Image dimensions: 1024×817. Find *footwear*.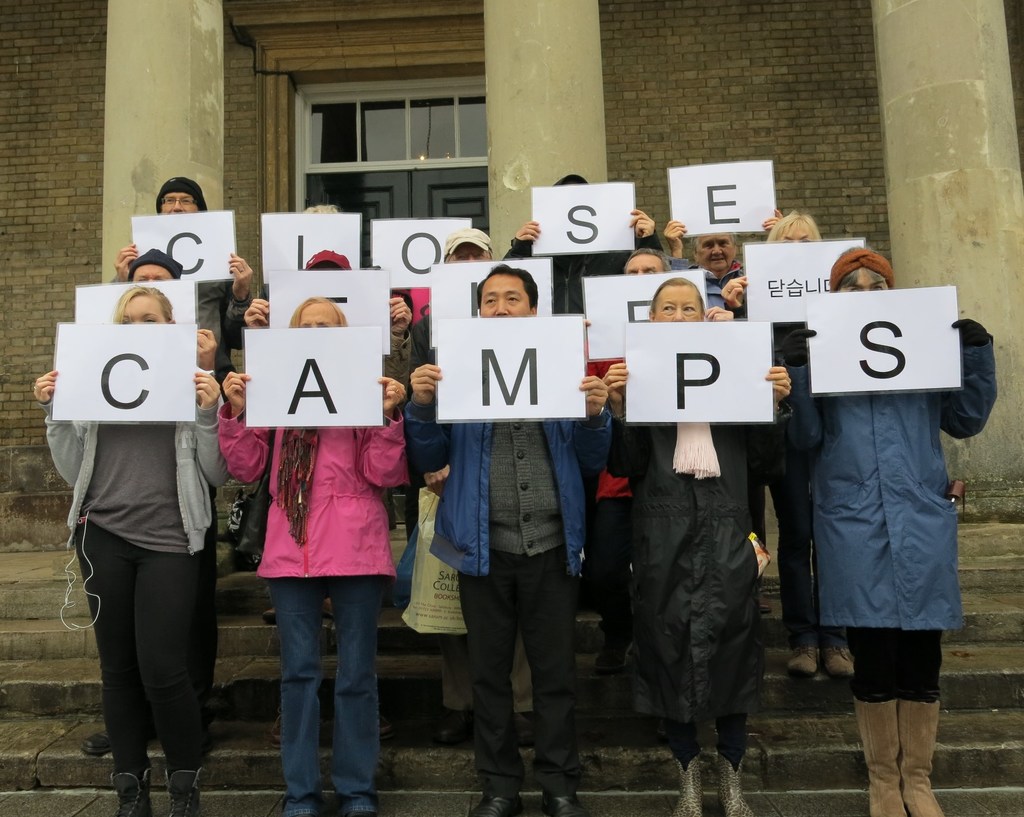
select_region(163, 765, 206, 816).
